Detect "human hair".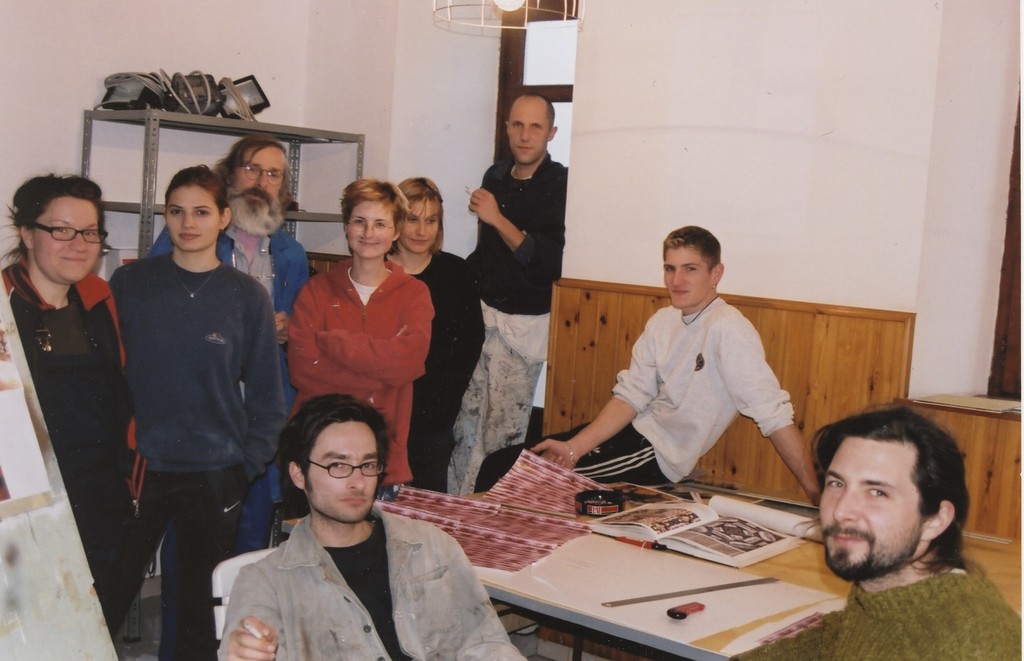
Detected at 506,95,556,131.
